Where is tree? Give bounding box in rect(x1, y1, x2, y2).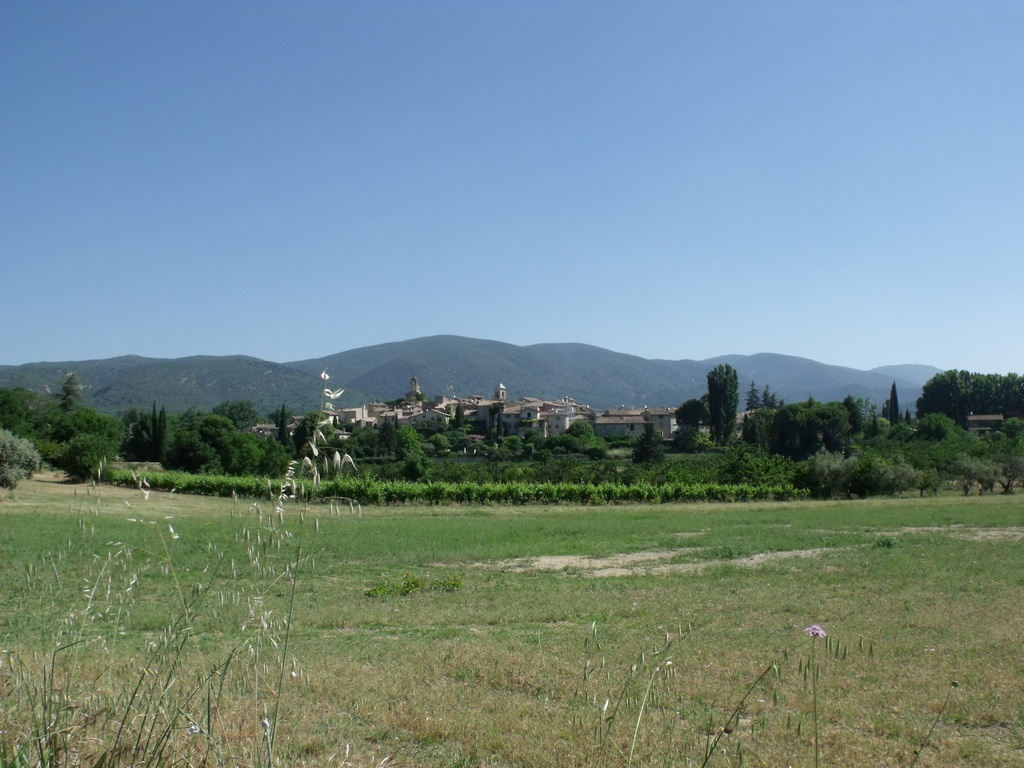
rect(0, 388, 128, 480).
